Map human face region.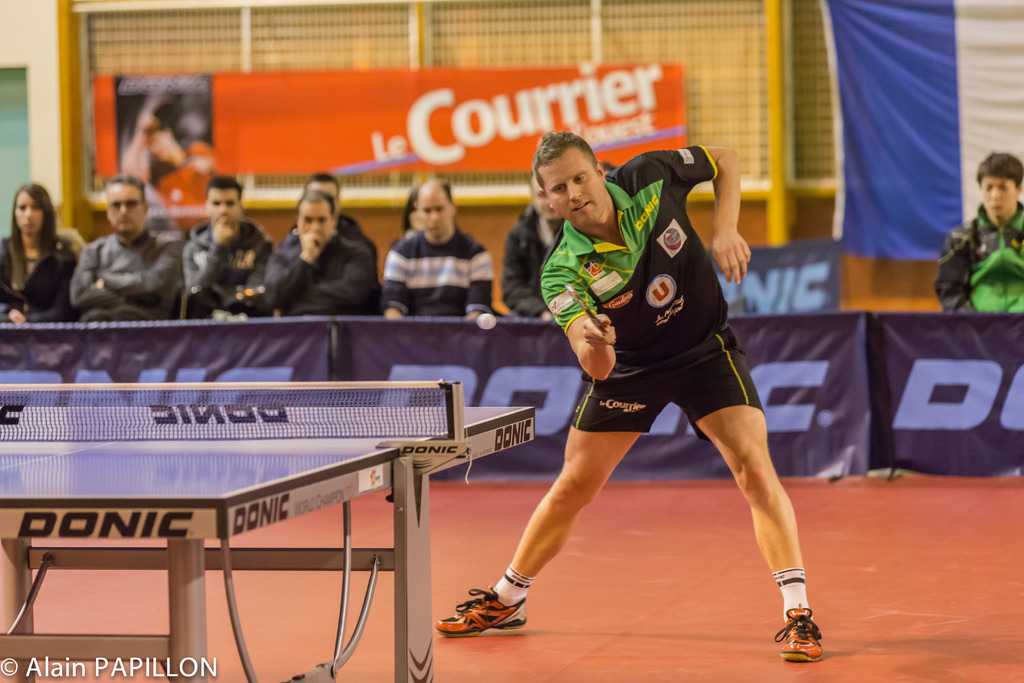
Mapped to 538,145,605,222.
